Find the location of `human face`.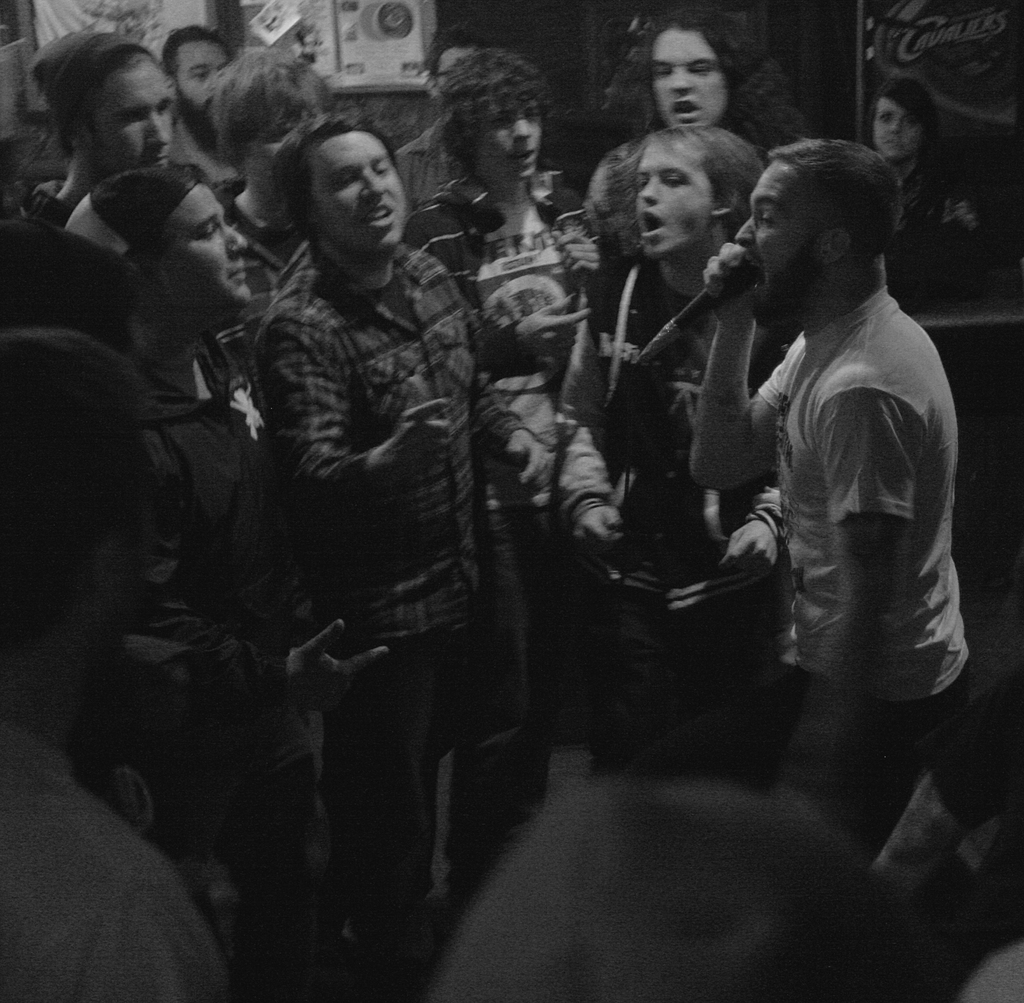
Location: [648, 28, 727, 129].
